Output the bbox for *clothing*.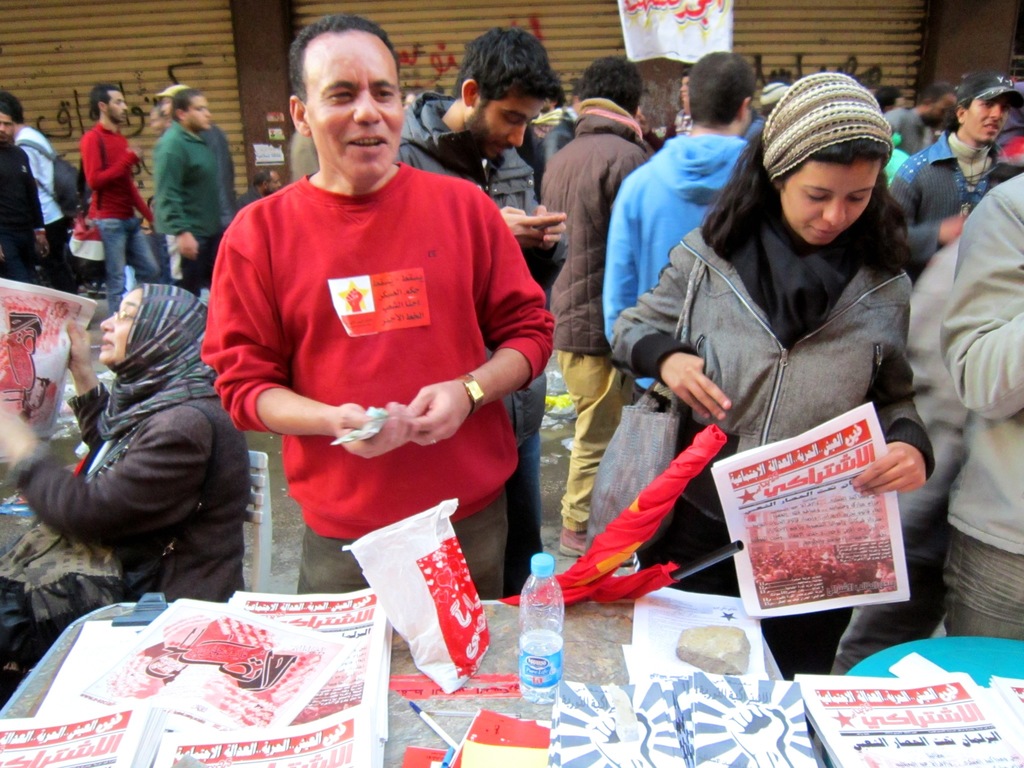
left=17, top=126, right=74, bottom=291.
